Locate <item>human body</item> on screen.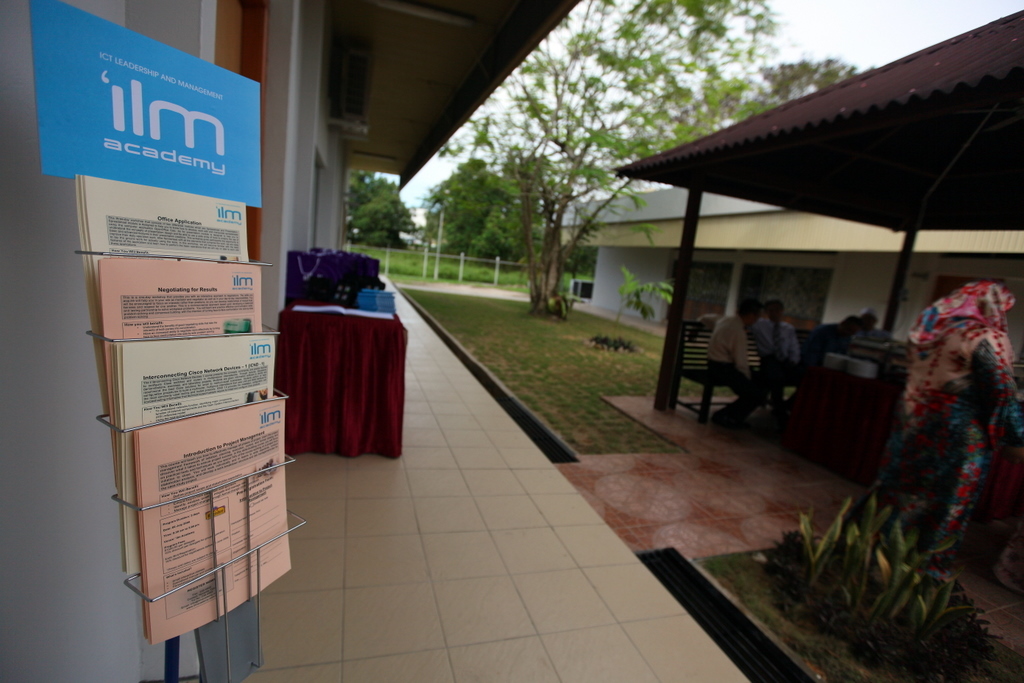
On screen at detection(803, 324, 851, 399).
